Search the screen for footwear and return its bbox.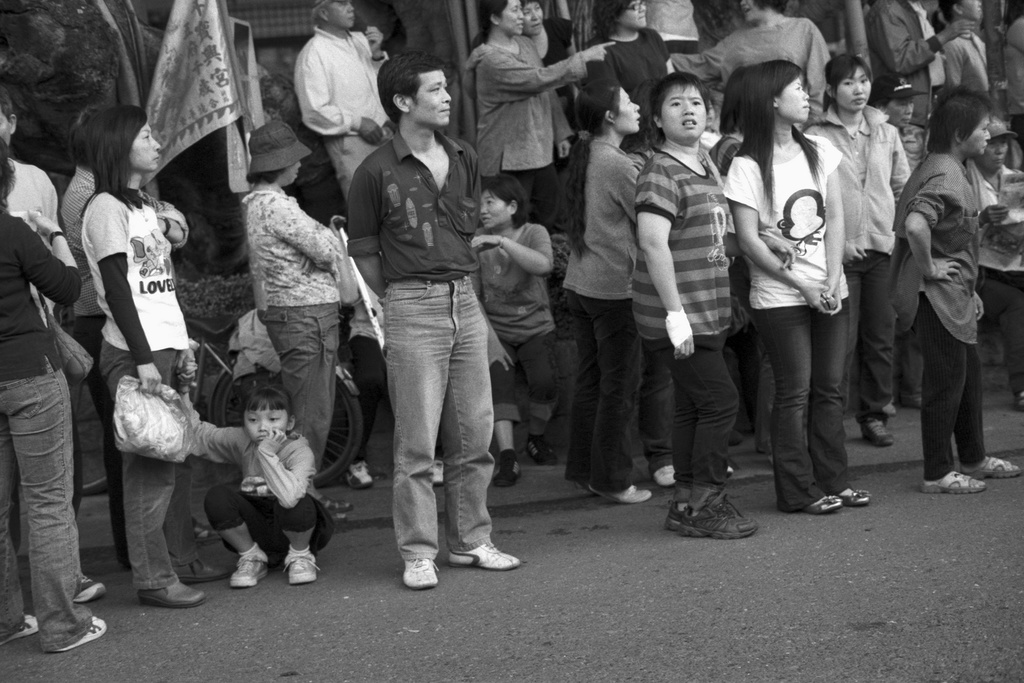
Found: 346/457/371/490.
